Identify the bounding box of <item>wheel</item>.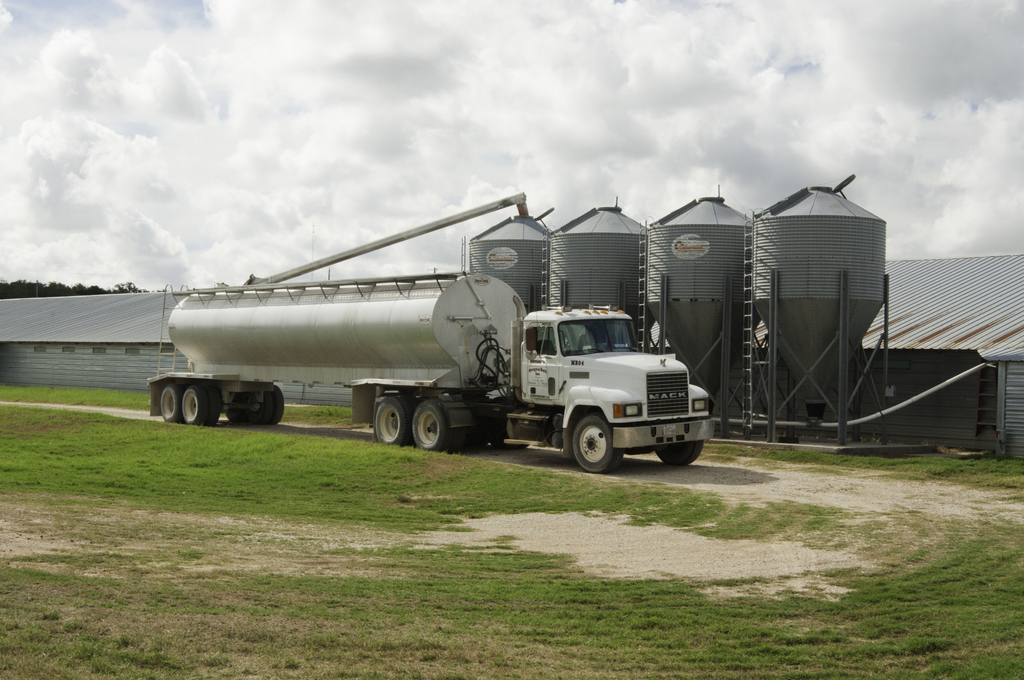
655,441,703,471.
